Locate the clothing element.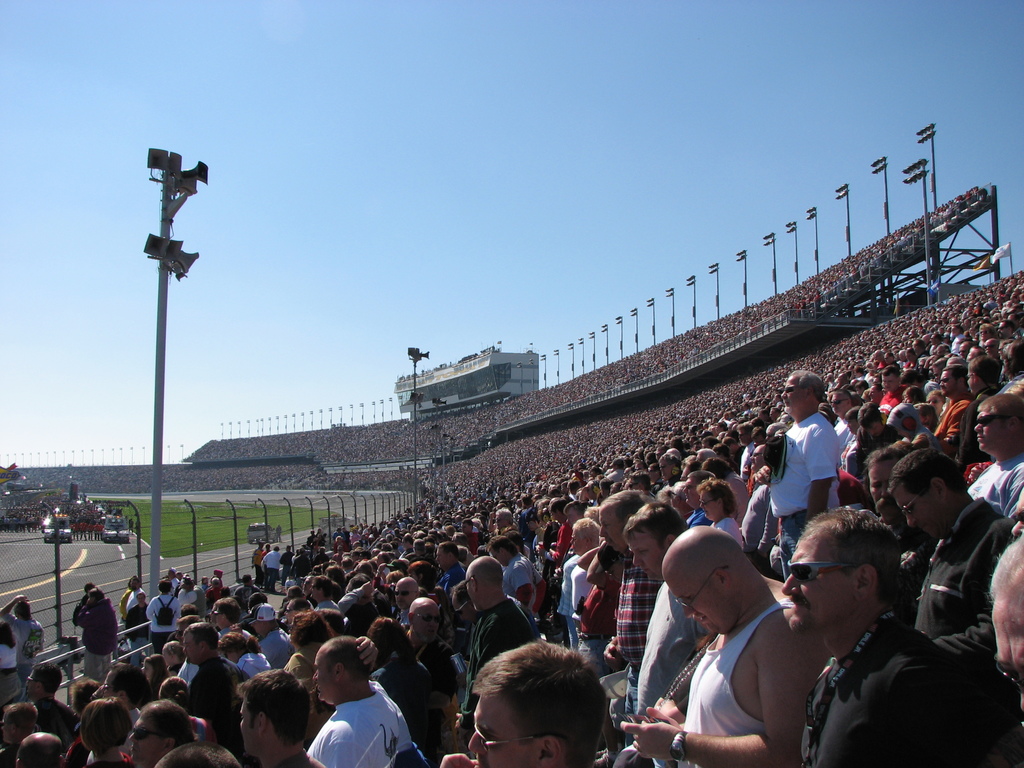
Element bbox: bbox=(894, 403, 930, 442).
